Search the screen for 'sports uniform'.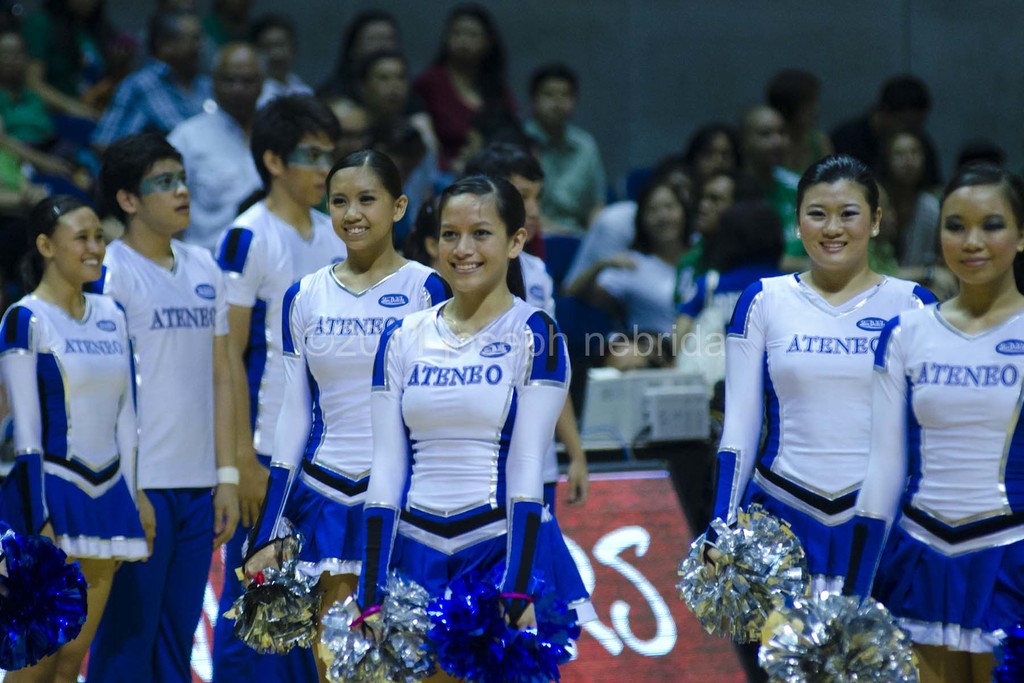
Found at pyautogui.locateOnScreen(5, 281, 147, 562).
